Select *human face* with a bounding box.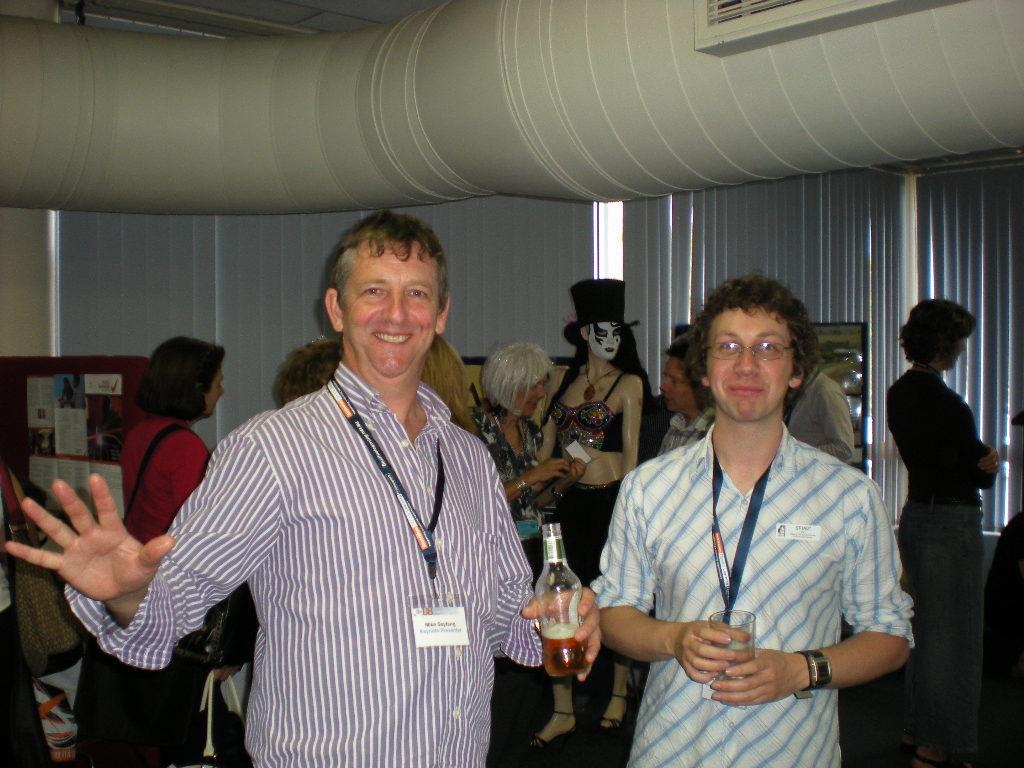
505 379 546 420.
